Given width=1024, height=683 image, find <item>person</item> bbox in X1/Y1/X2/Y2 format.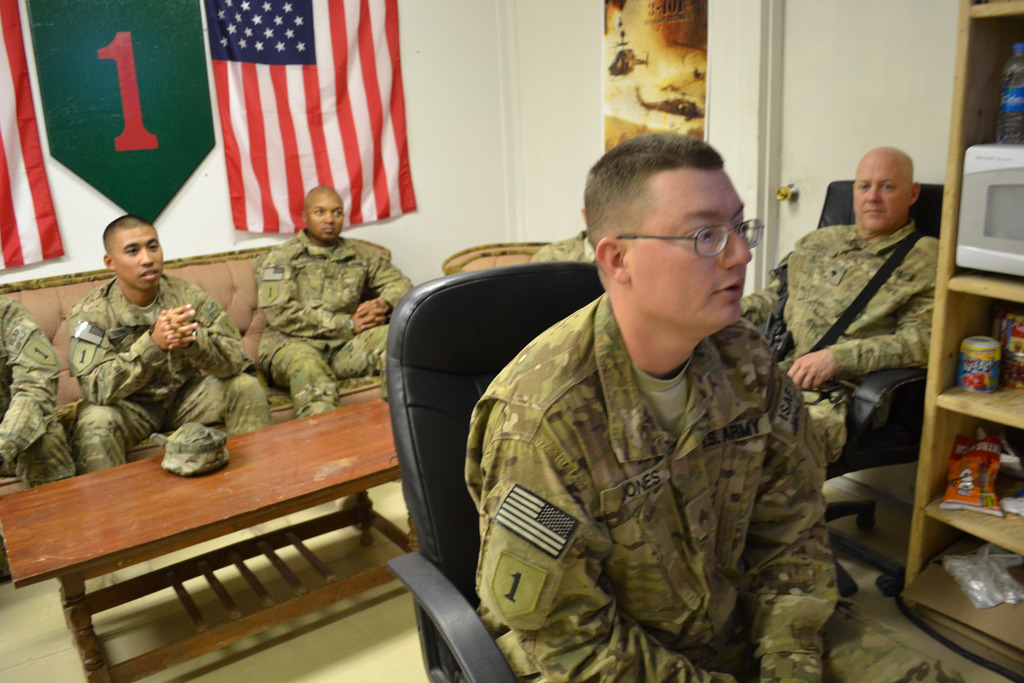
0/298/74/490.
